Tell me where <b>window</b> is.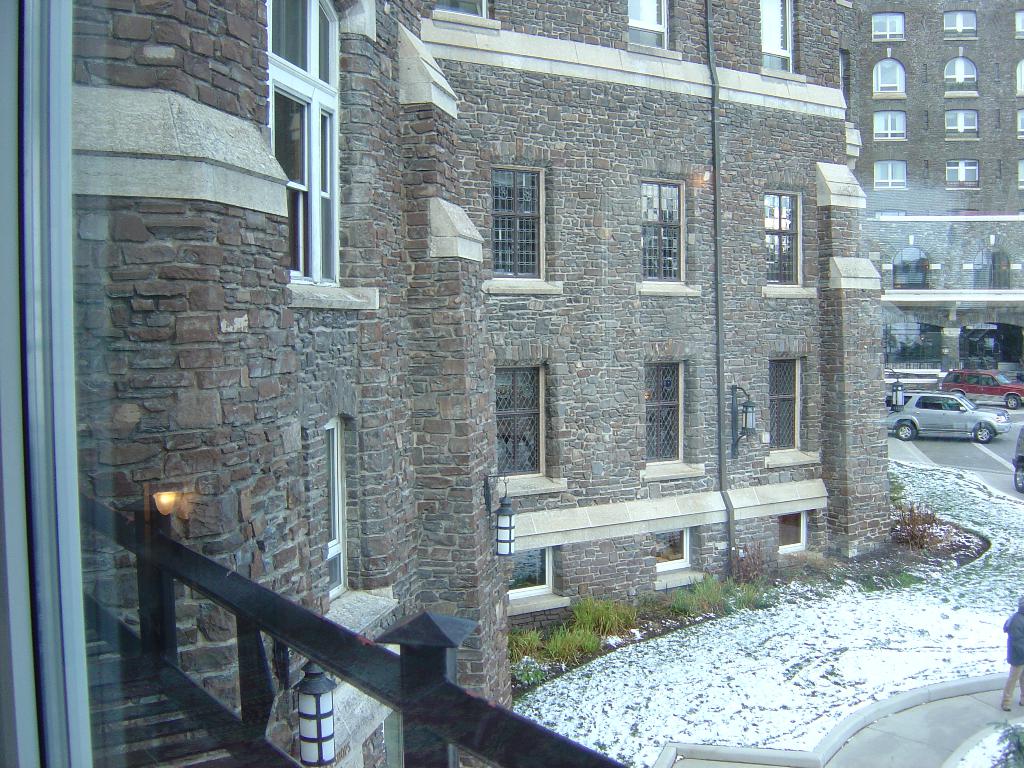
<b>window</b> is at pyautogui.locateOnScreen(509, 545, 554, 599).
